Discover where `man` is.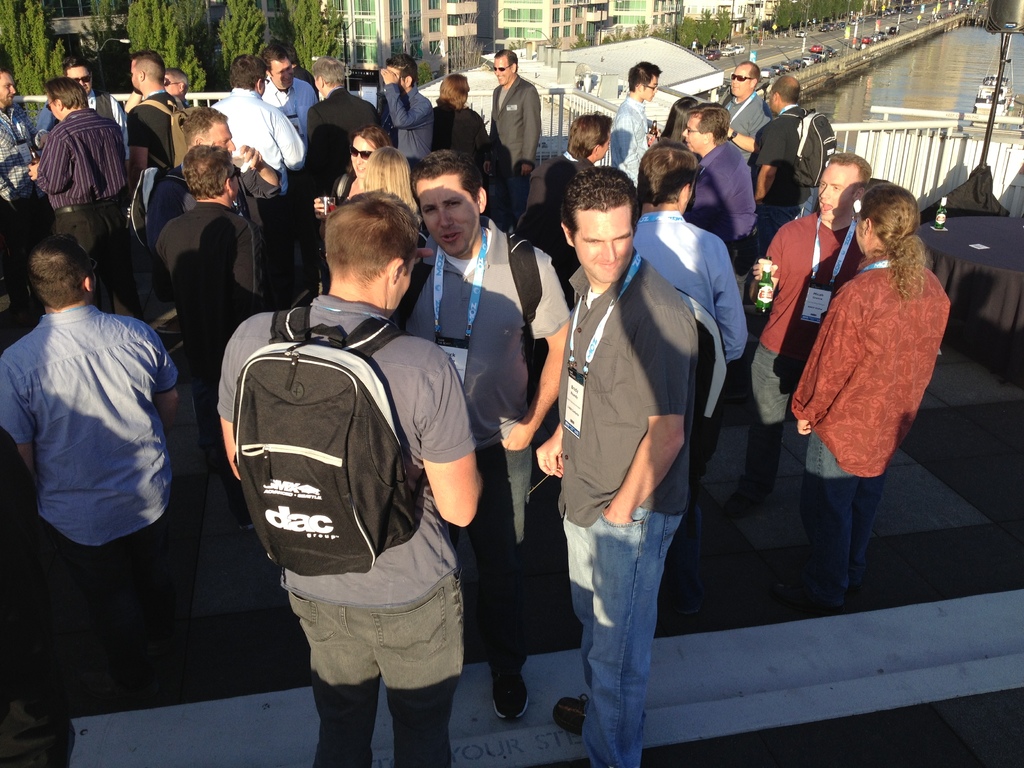
Discovered at left=742, top=151, right=869, bottom=522.
